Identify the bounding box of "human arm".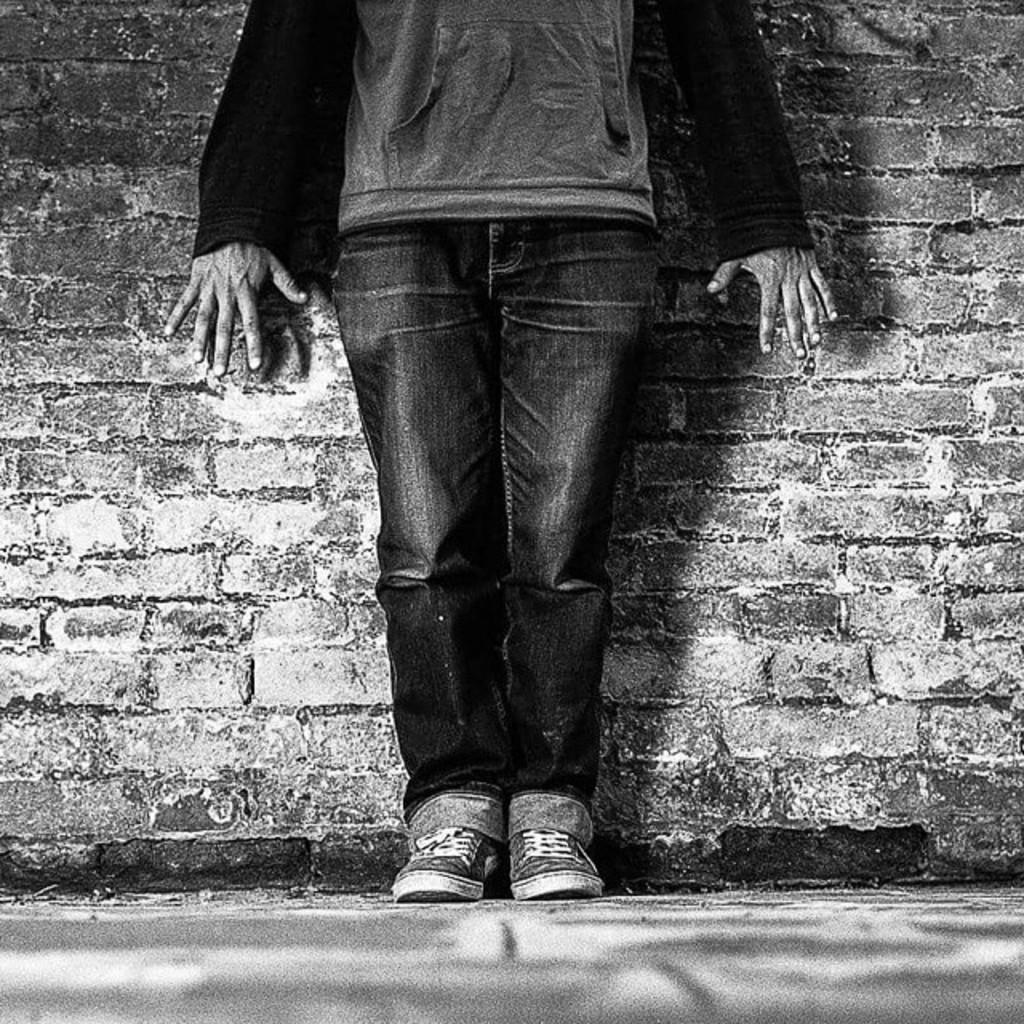
l=699, t=0, r=846, b=366.
